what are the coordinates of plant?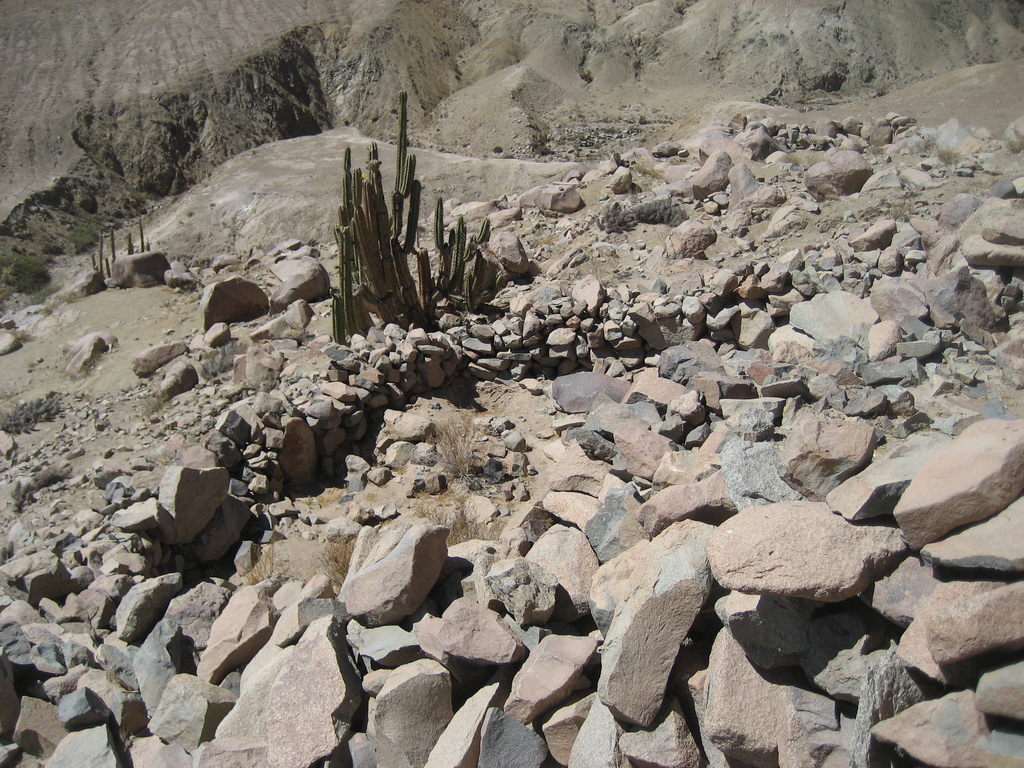
{"x1": 1, "y1": 387, "x2": 63, "y2": 428}.
